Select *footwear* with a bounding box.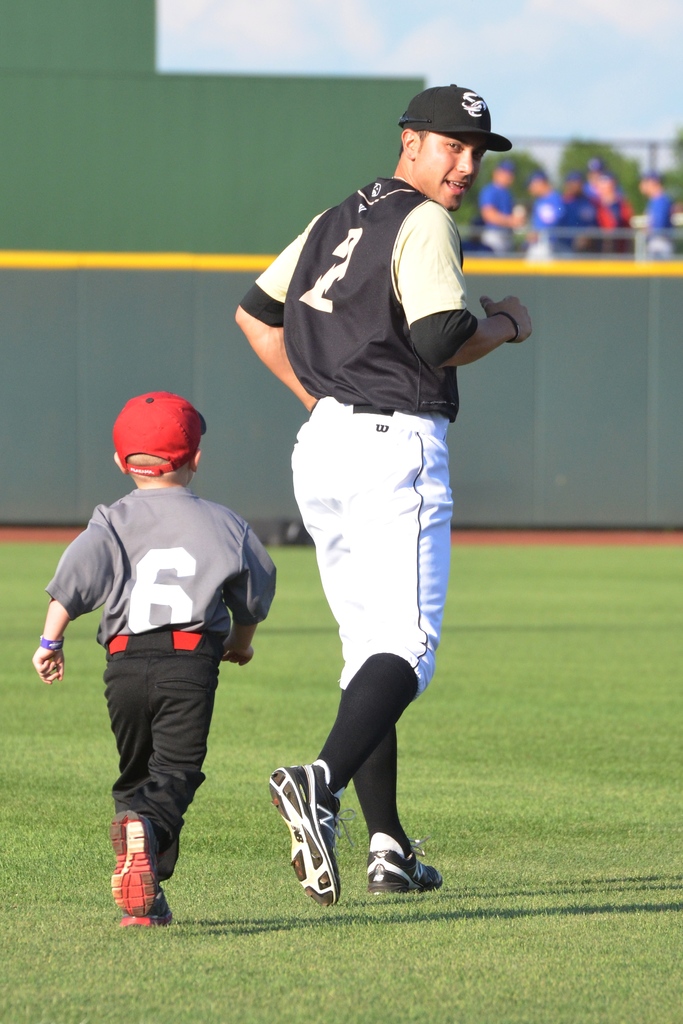
(110,805,166,922).
